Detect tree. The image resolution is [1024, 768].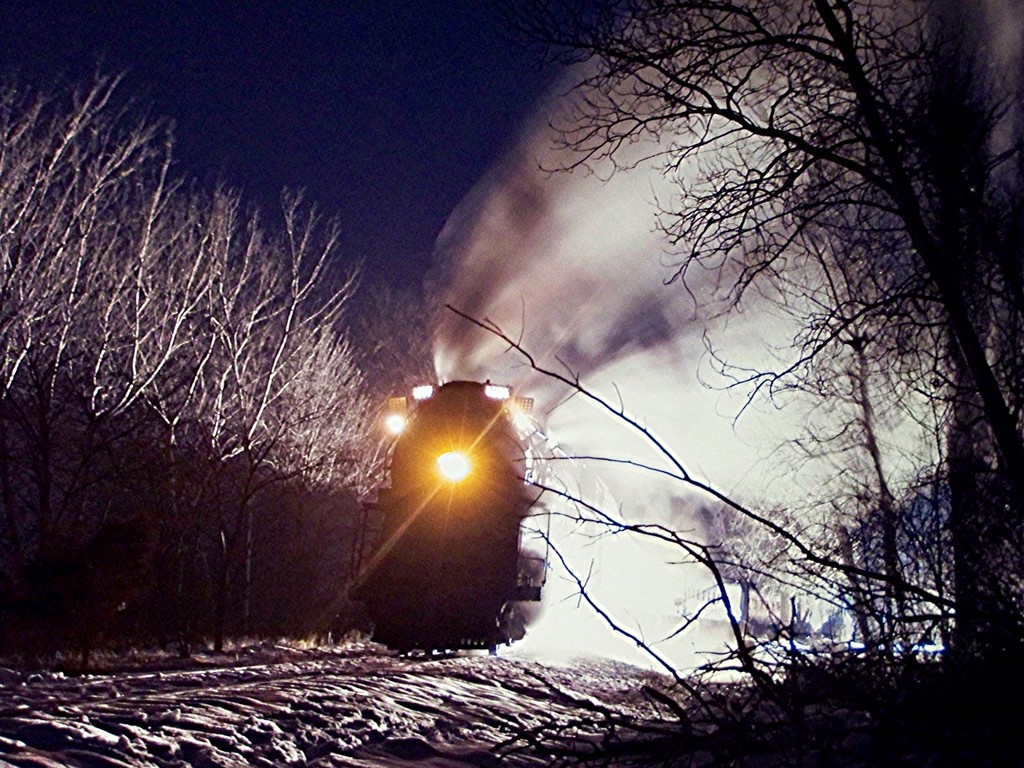
region(214, 0, 1018, 724).
